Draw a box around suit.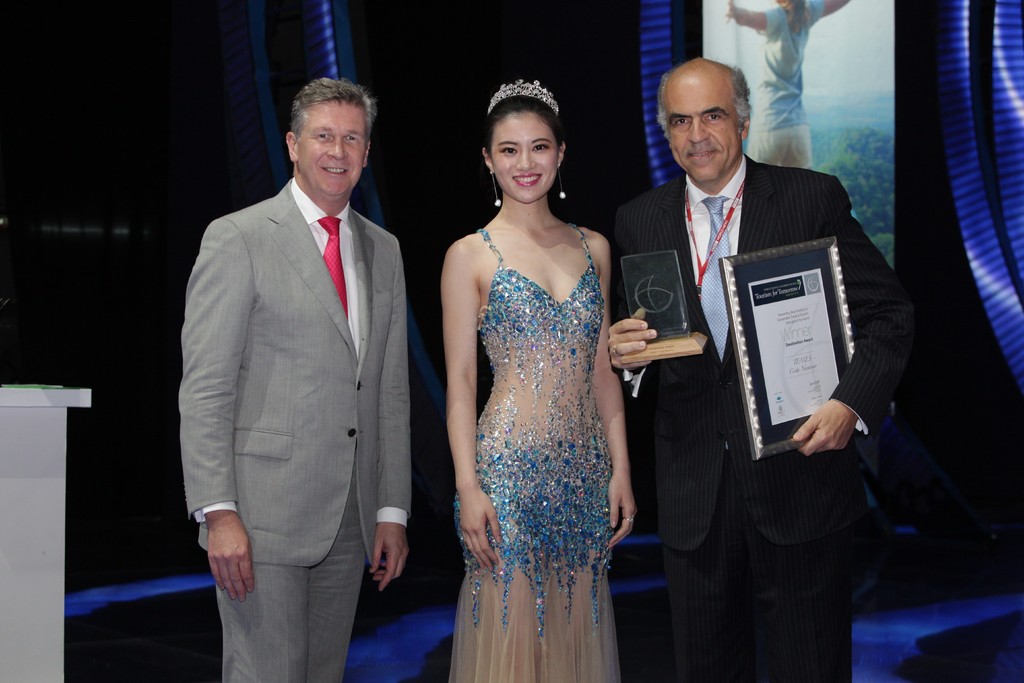
607 161 915 681.
